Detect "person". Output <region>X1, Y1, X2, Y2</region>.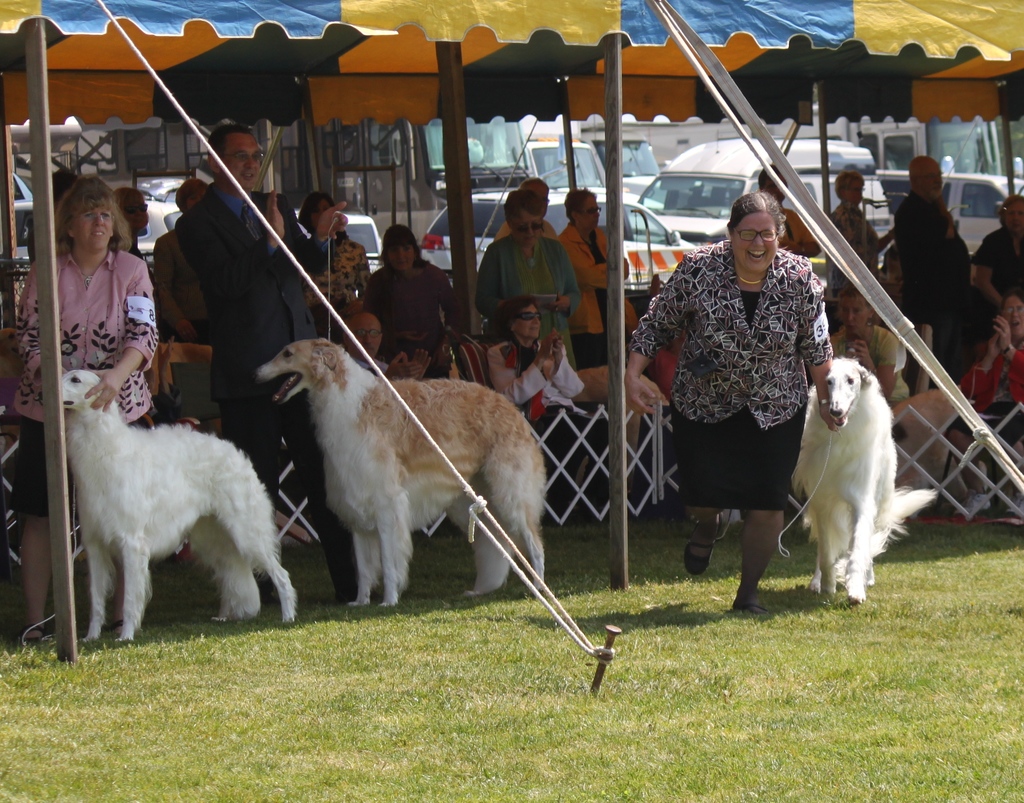
<region>746, 165, 812, 259</region>.
